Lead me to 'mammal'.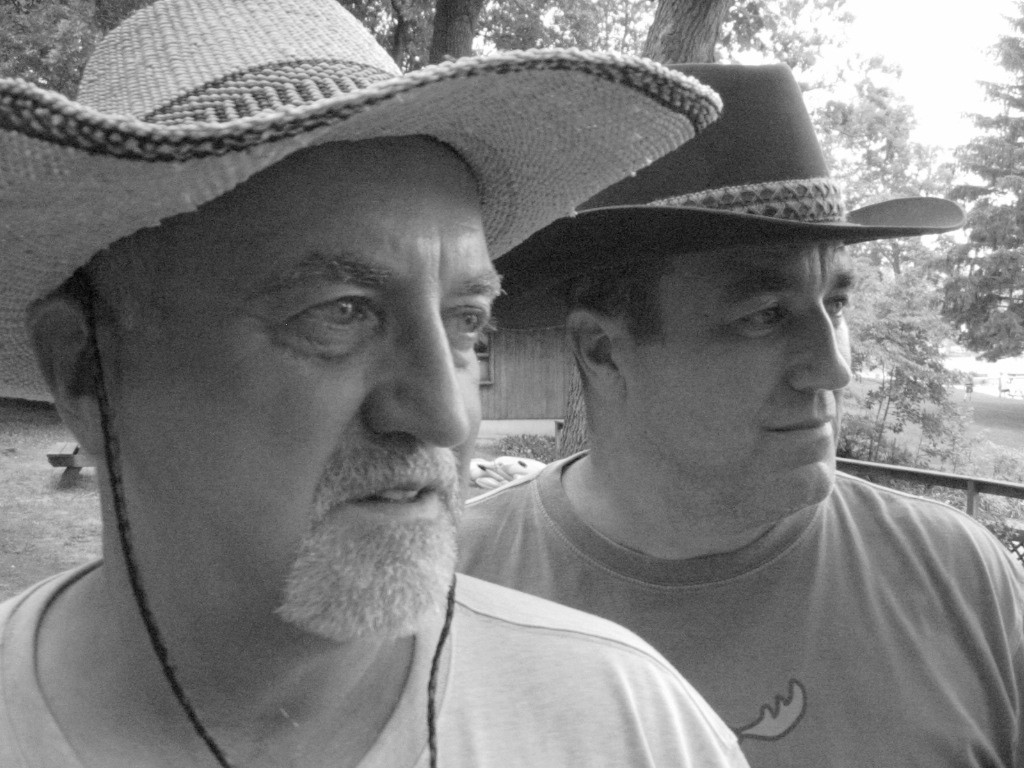
Lead to (460, 55, 1023, 761).
